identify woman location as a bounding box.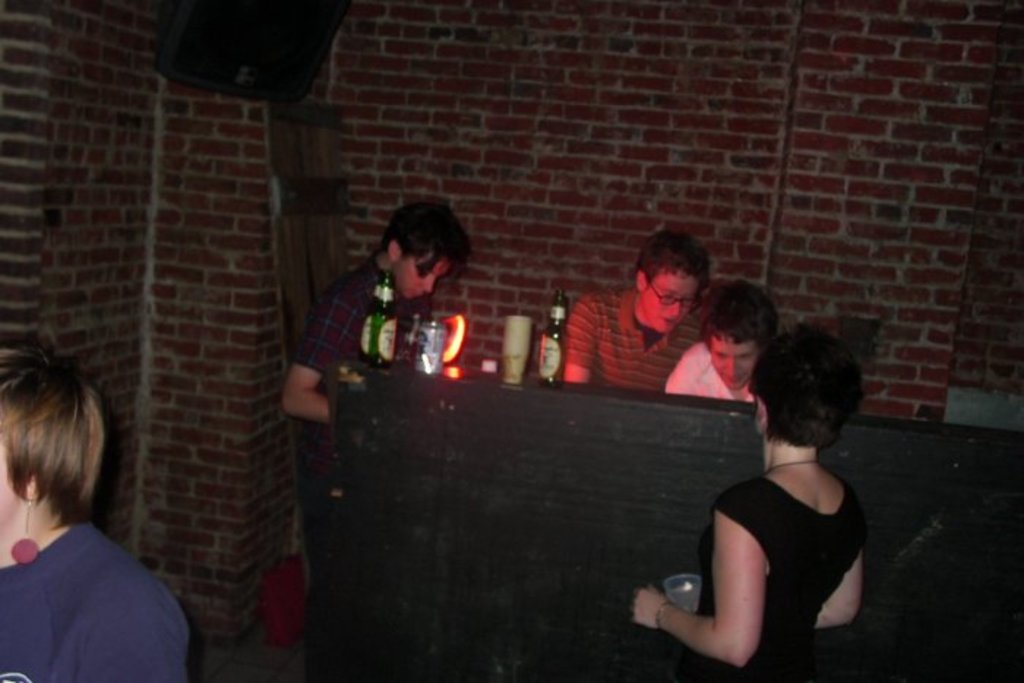
{"x1": 626, "y1": 323, "x2": 870, "y2": 682}.
